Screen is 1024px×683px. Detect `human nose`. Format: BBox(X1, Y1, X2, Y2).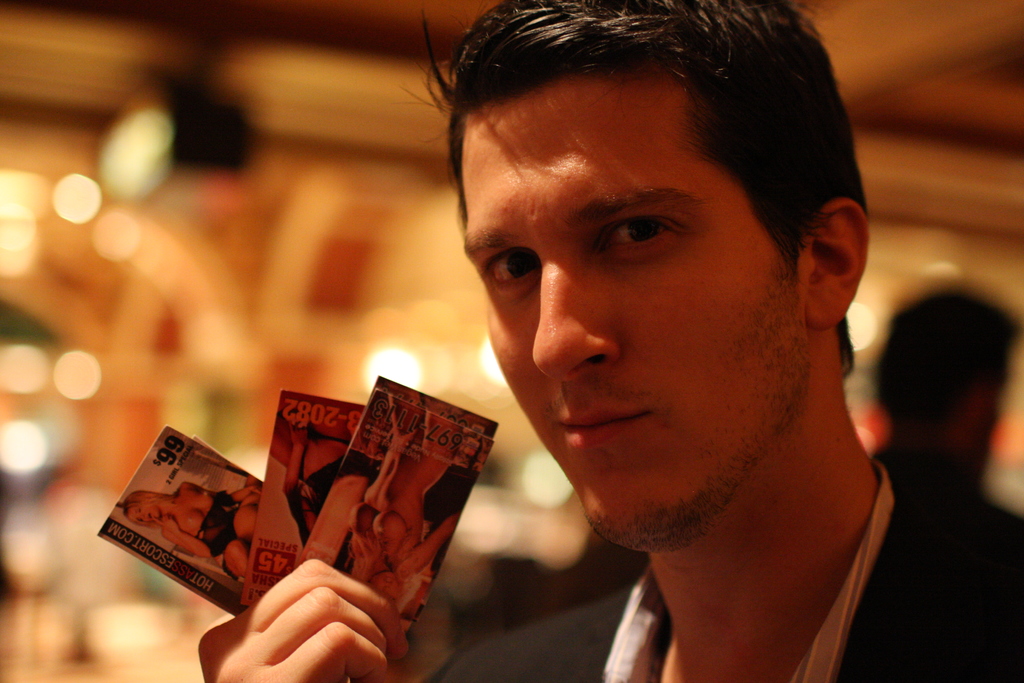
BBox(531, 260, 619, 382).
